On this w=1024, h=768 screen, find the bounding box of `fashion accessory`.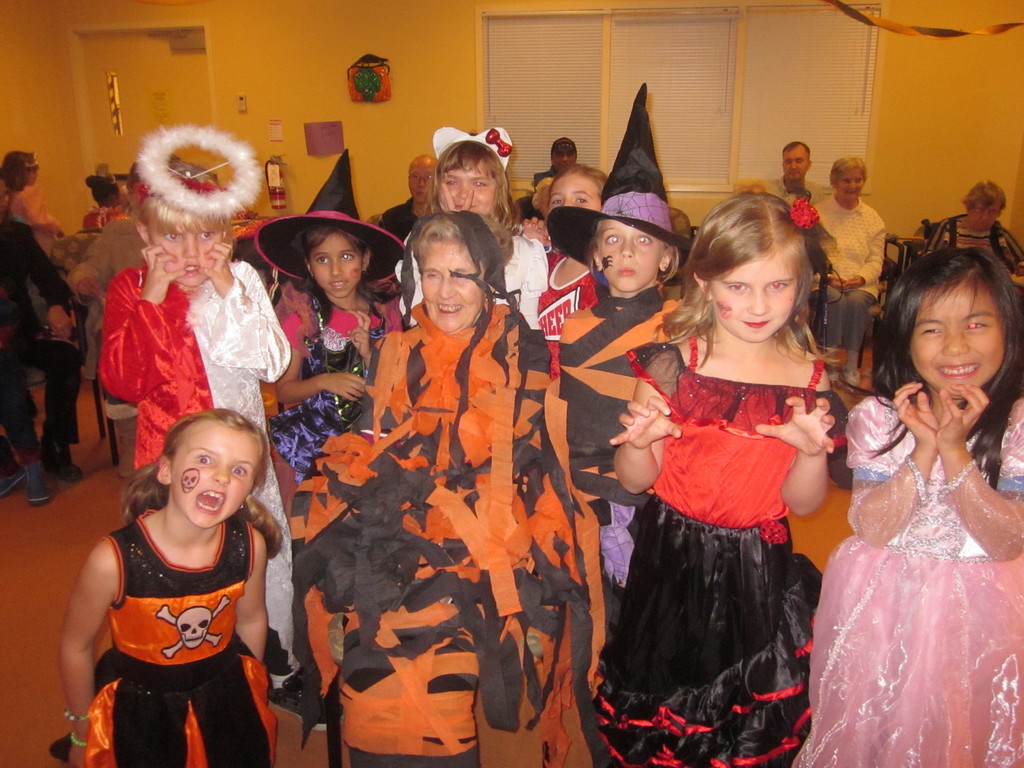
Bounding box: [left=61, top=705, right=90, bottom=725].
